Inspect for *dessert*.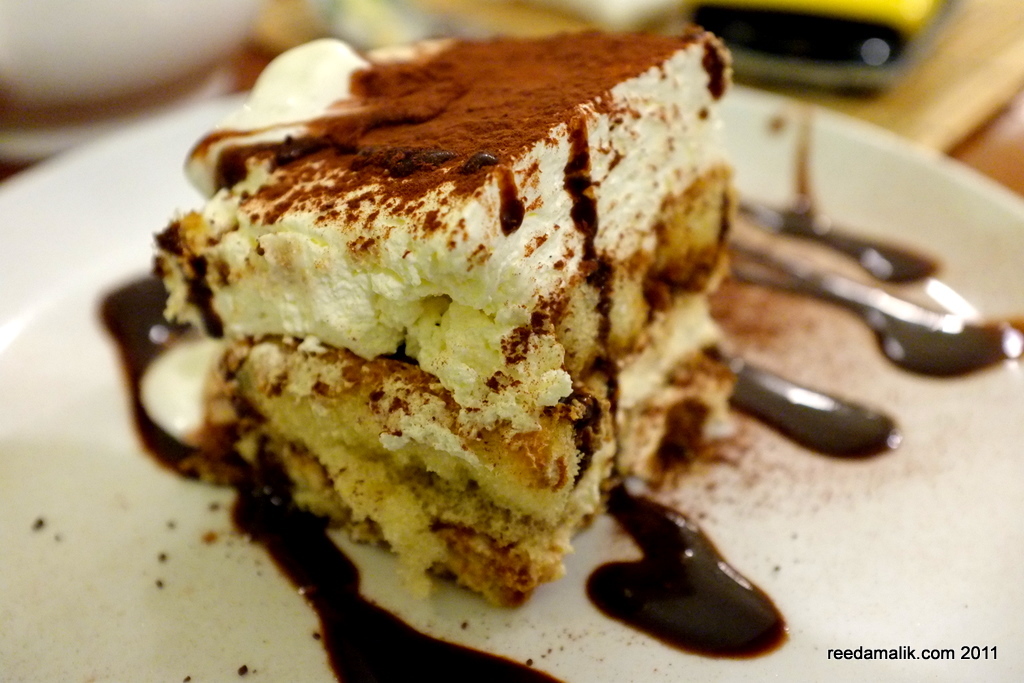
Inspection: x1=121 y1=21 x2=806 y2=654.
